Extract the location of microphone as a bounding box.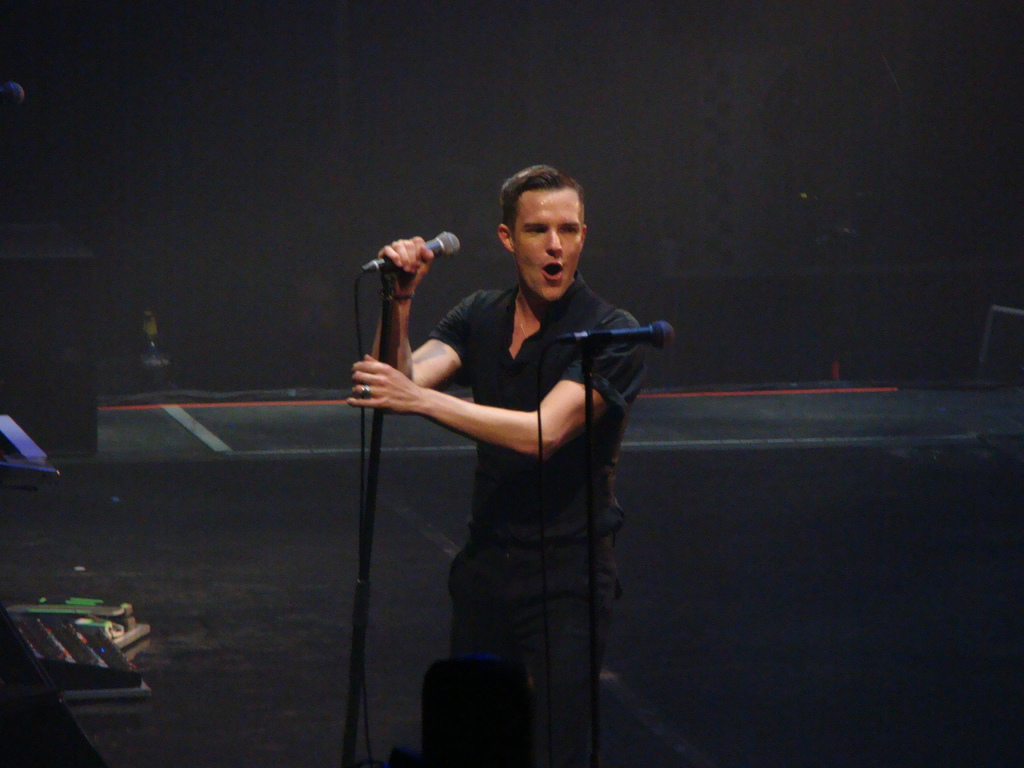
{"left": 371, "top": 229, "right": 463, "bottom": 280}.
